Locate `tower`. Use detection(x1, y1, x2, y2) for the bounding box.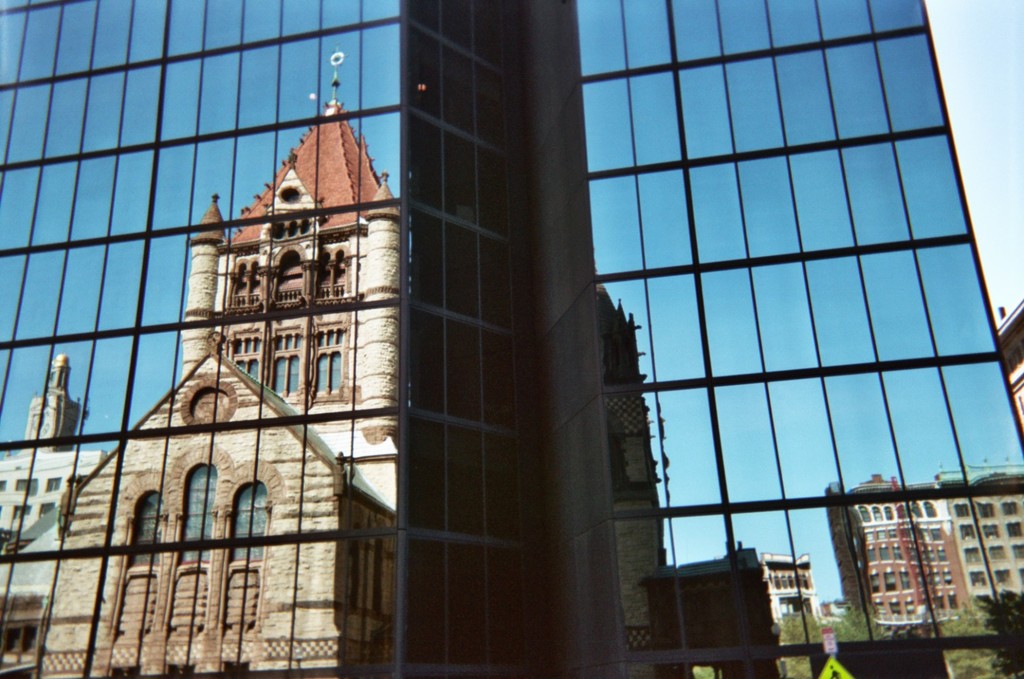
detection(179, 43, 402, 513).
